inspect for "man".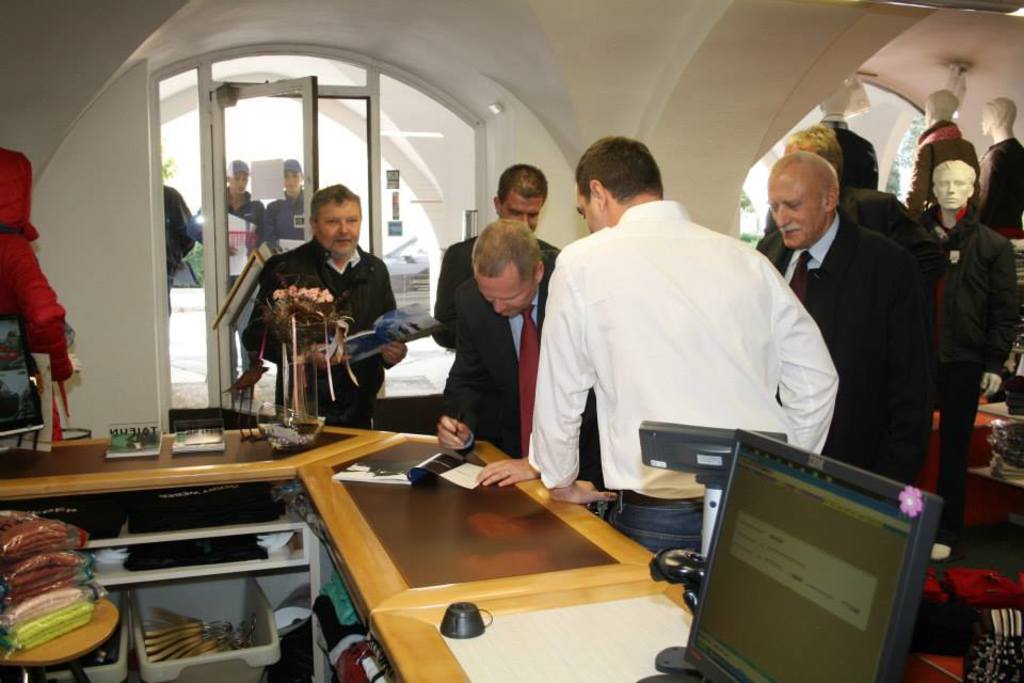
Inspection: region(972, 96, 1023, 238).
